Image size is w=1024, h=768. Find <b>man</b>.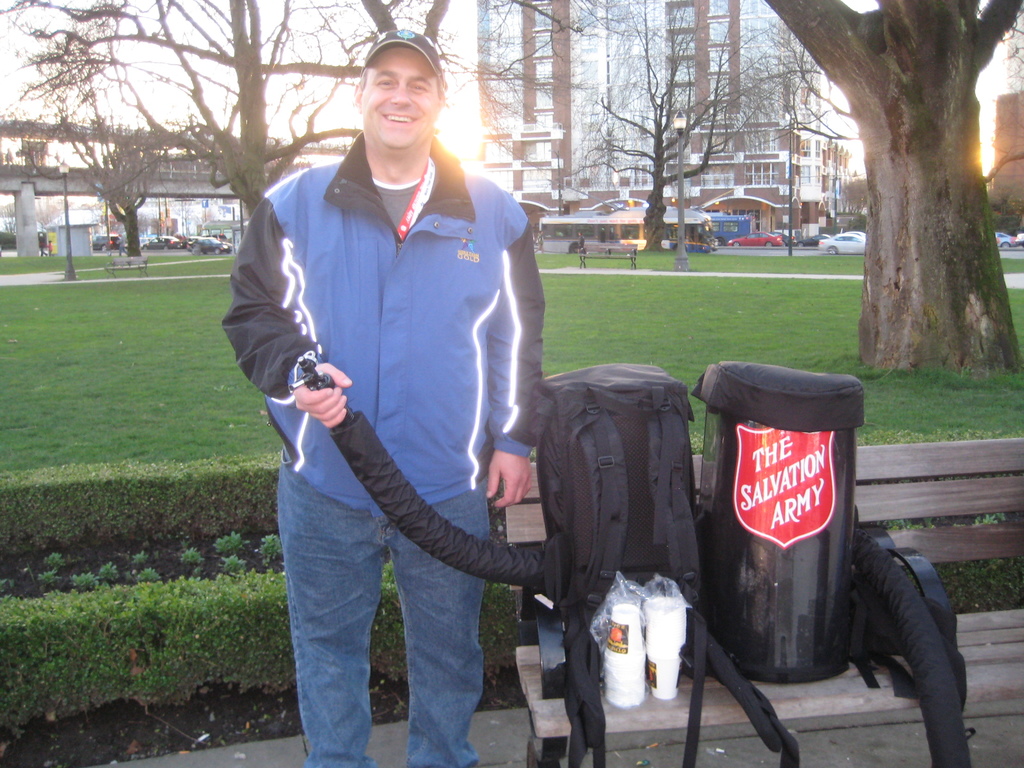
227,55,572,761.
